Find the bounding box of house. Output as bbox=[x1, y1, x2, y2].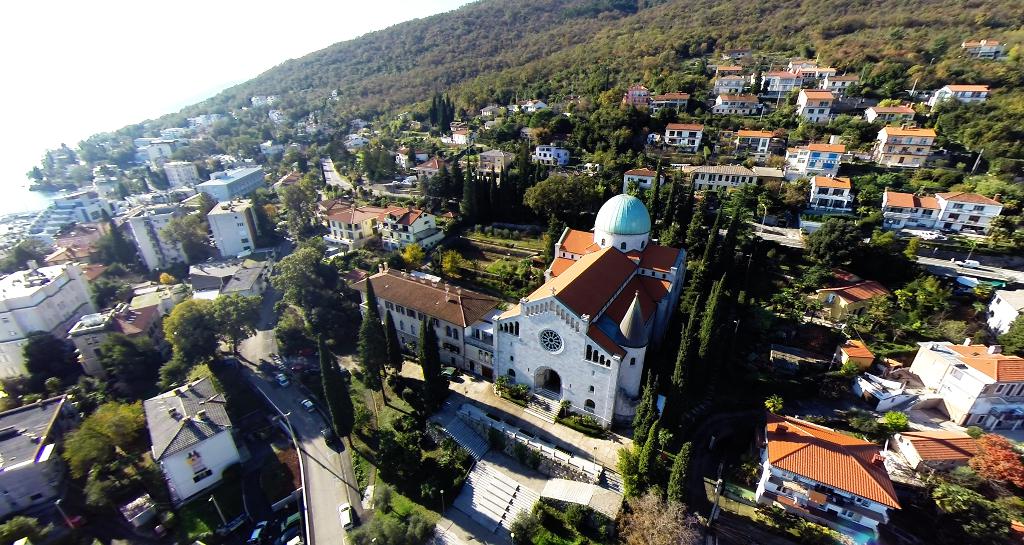
bbox=[410, 149, 442, 182].
